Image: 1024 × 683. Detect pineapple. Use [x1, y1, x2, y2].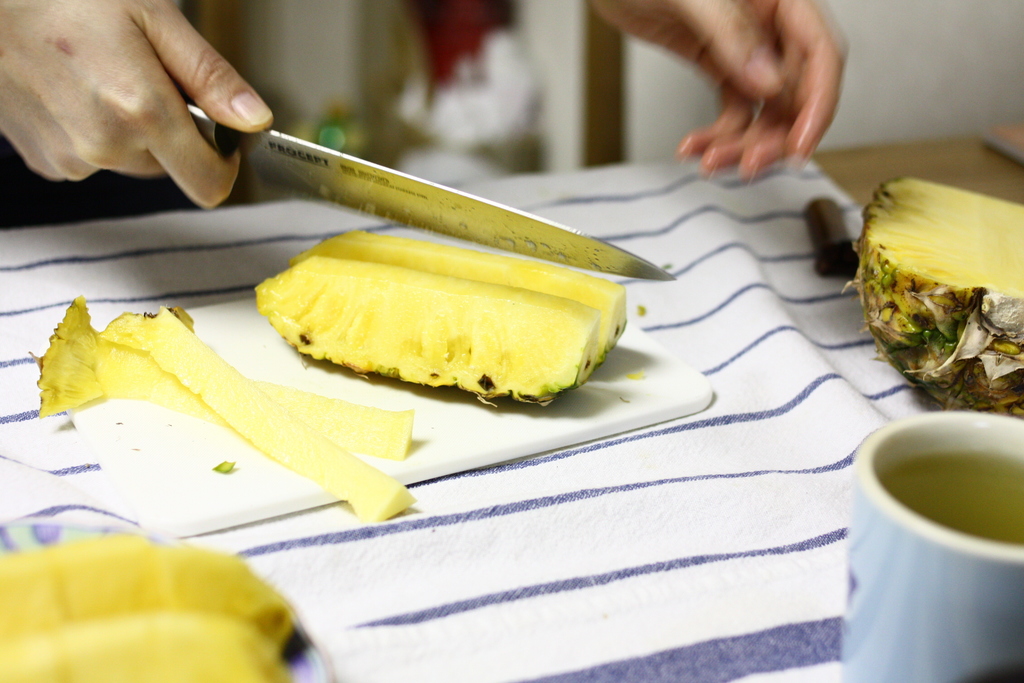
[35, 288, 424, 433].
